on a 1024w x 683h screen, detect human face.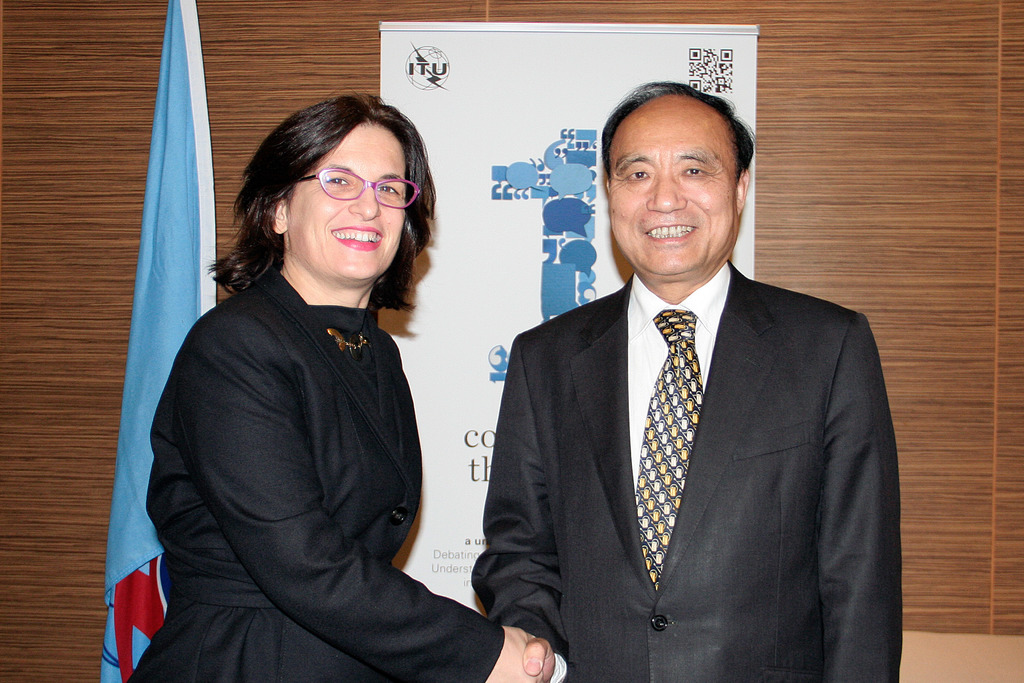
[282,123,412,292].
